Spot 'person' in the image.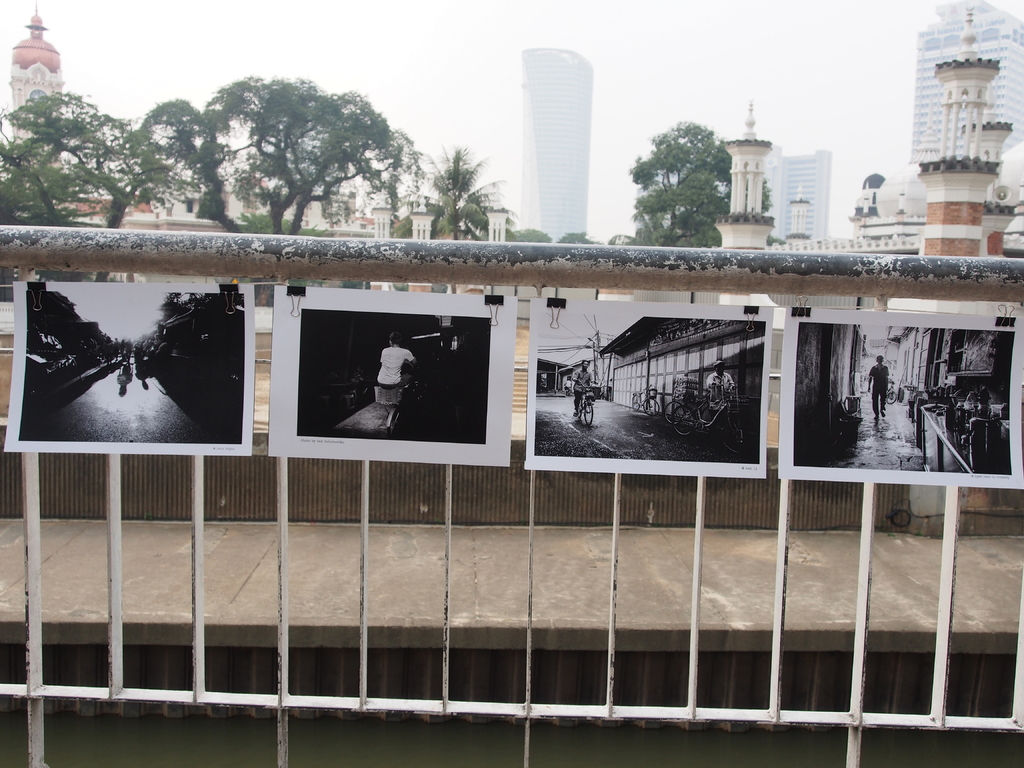
'person' found at (x1=86, y1=336, x2=97, y2=357).
